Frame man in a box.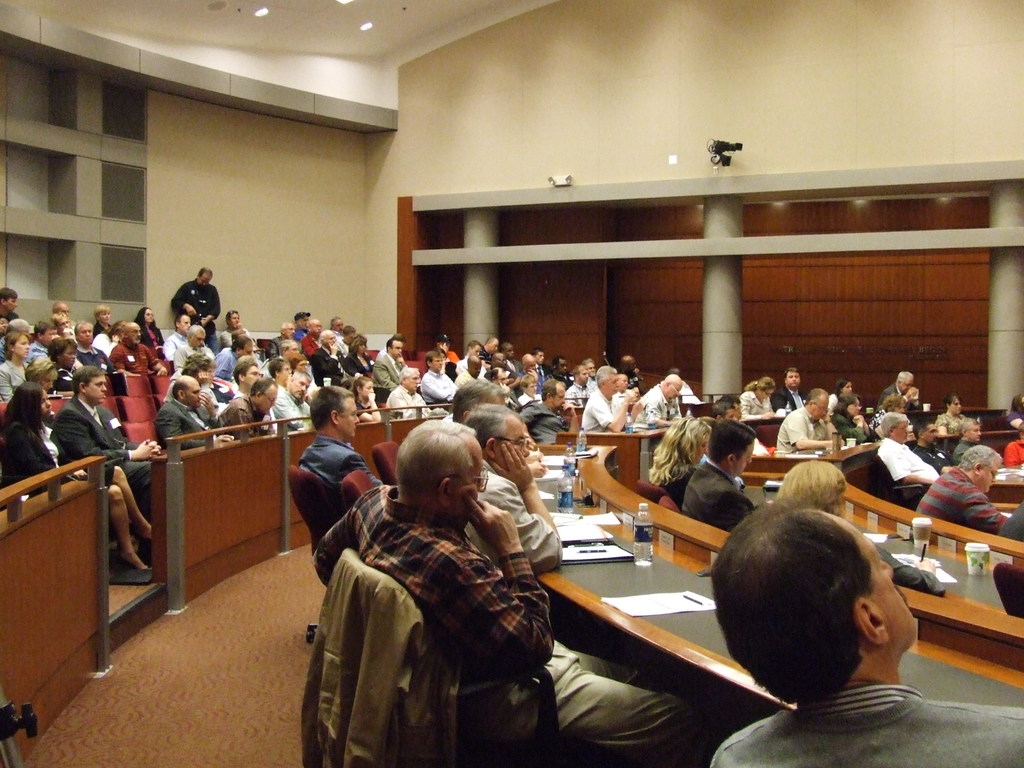
(769, 367, 811, 413).
